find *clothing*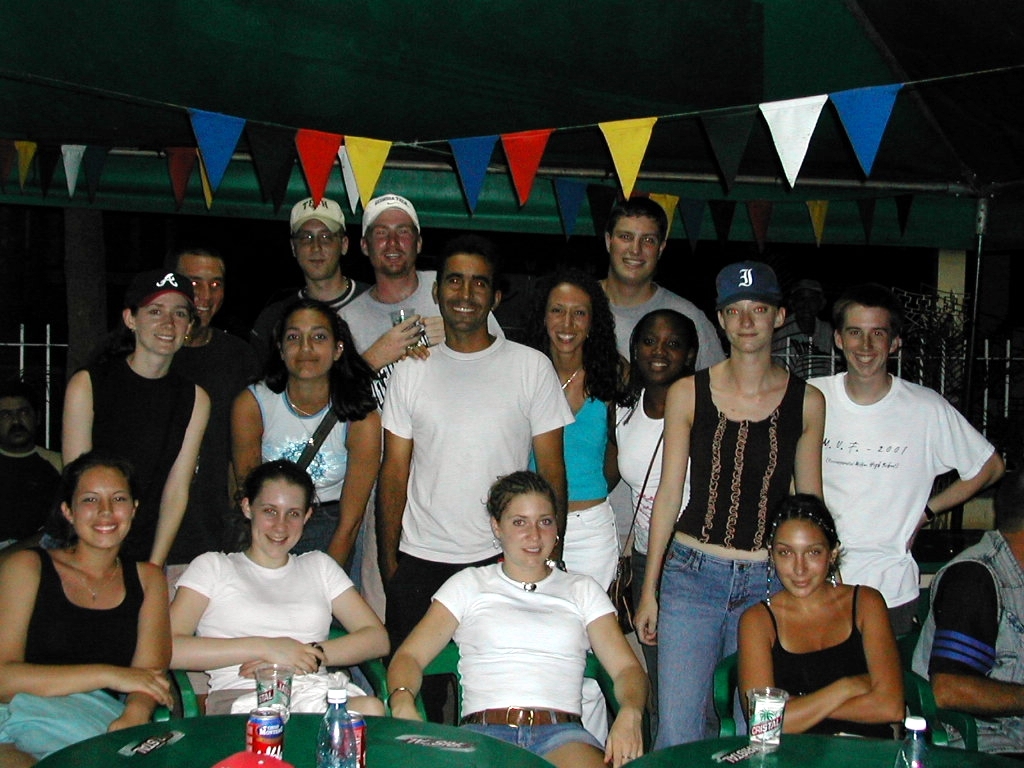
box=[83, 352, 198, 556]
